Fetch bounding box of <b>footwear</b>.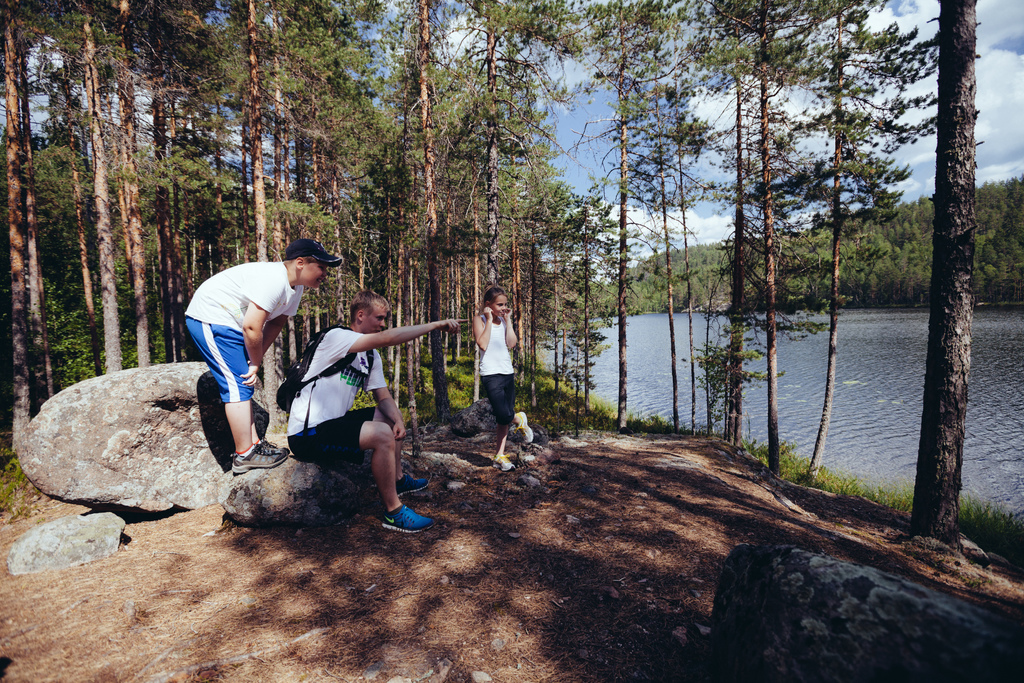
Bbox: left=380, top=502, right=433, bottom=534.
